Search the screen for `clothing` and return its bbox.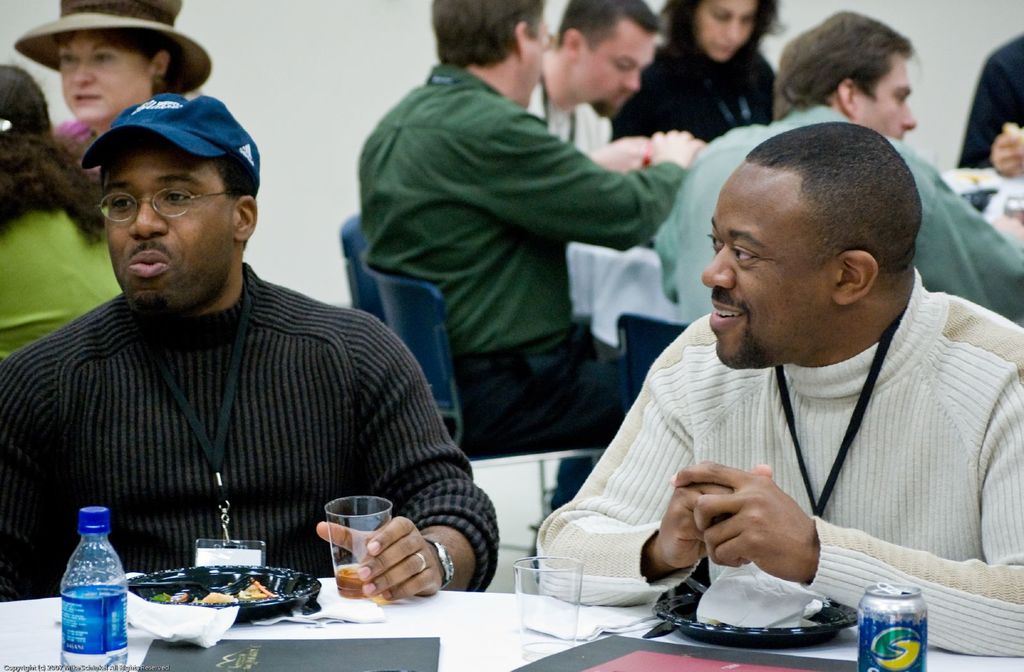
Found: {"left": 608, "top": 33, "right": 772, "bottom": 135}.
